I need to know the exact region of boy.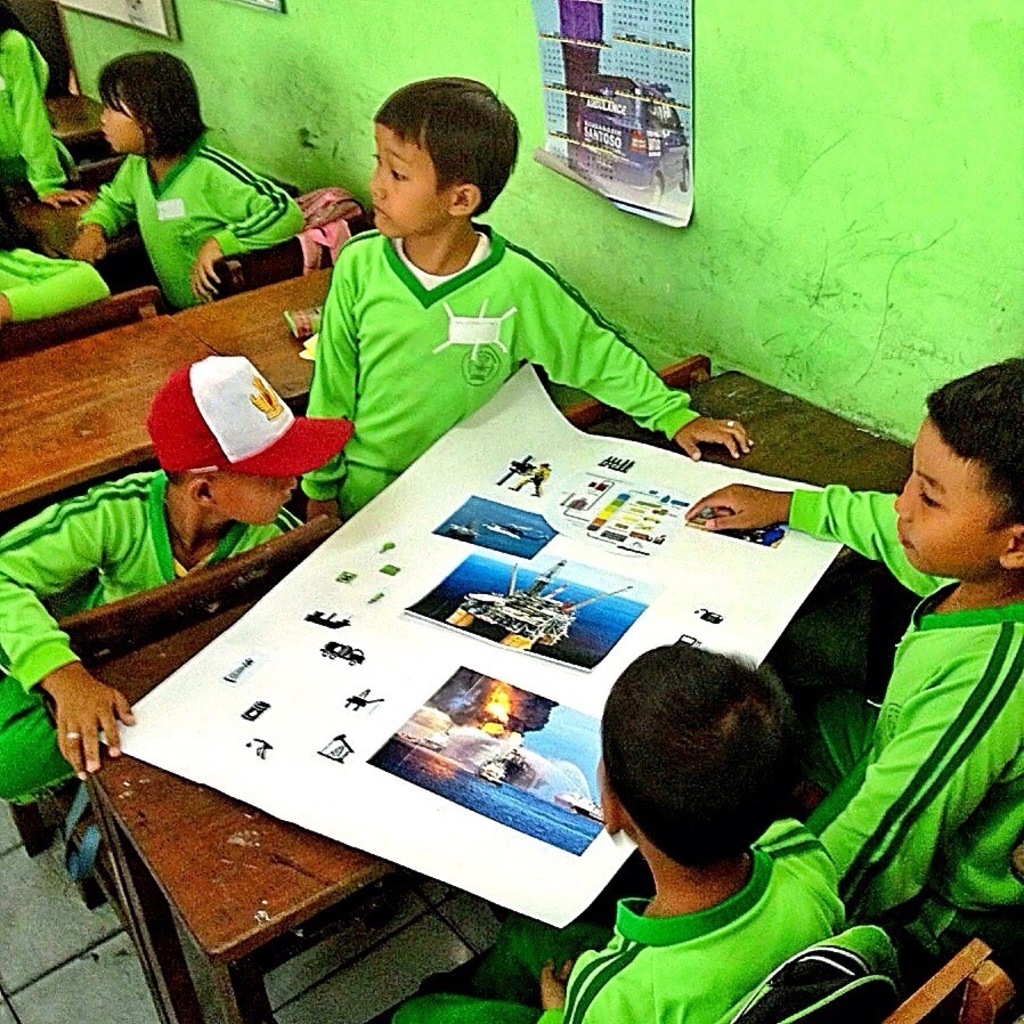
Region: <box>224,91,696,480</box>.
